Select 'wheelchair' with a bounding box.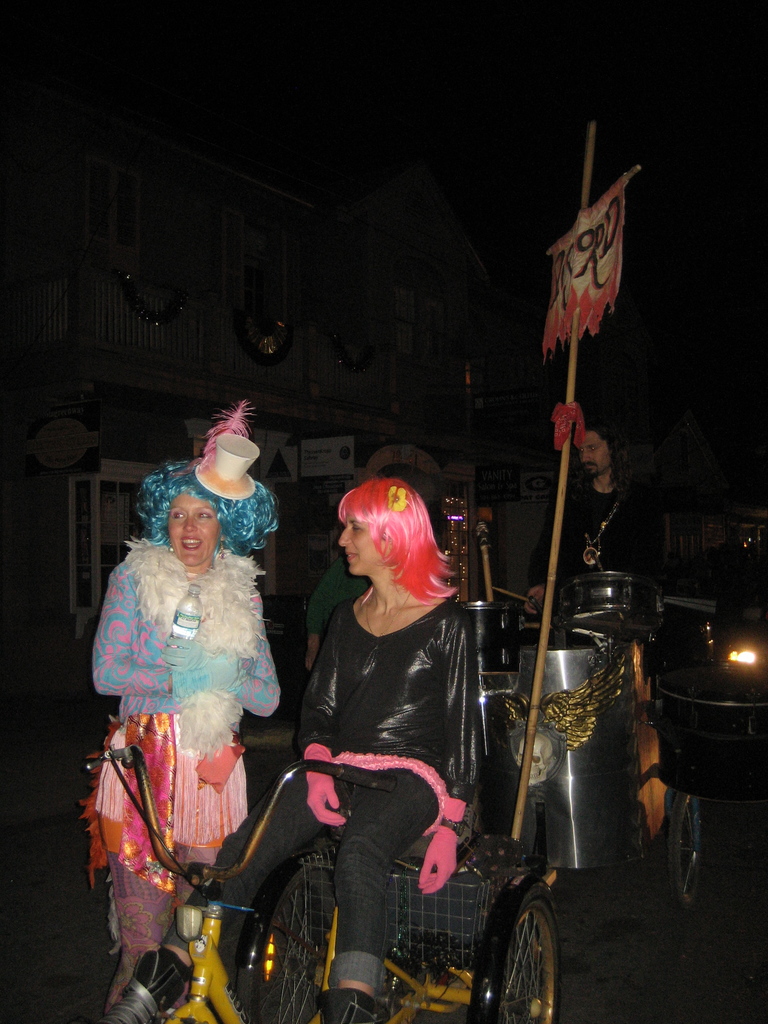
[228,639,574,1012].
